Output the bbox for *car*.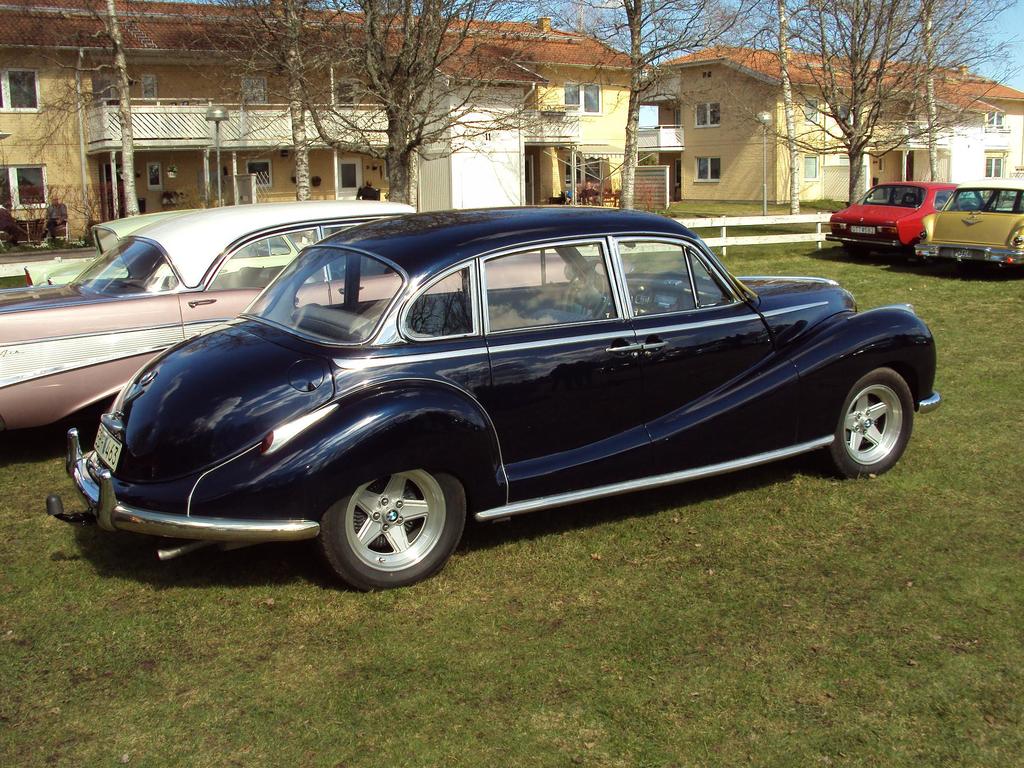
[918, 177, 1023, 270].
